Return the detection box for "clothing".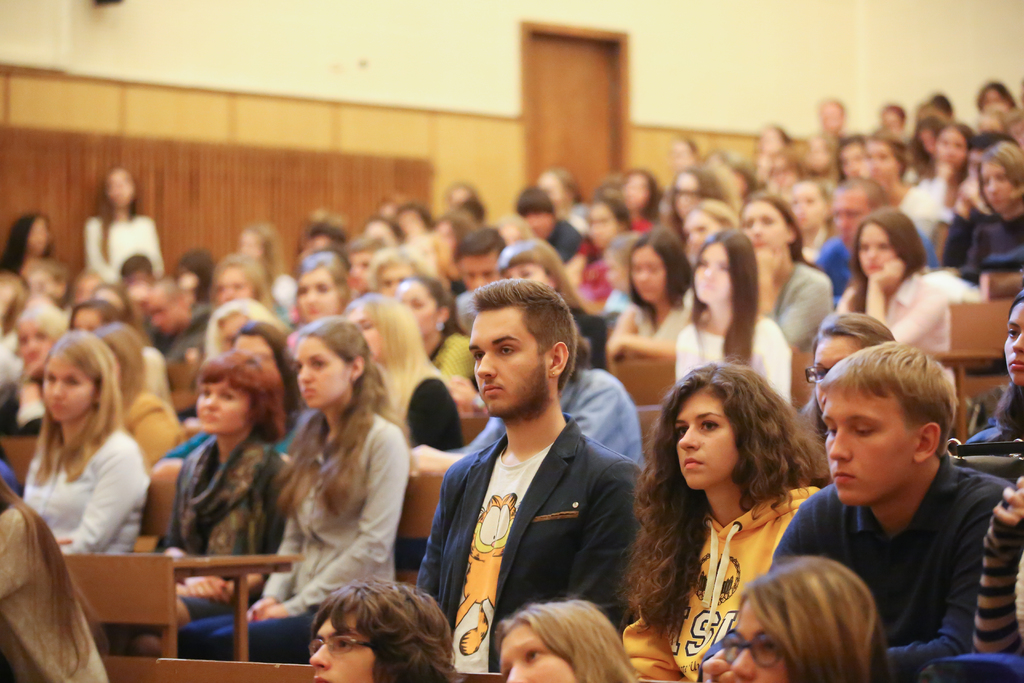
detection(417, 420, 638, 682).
